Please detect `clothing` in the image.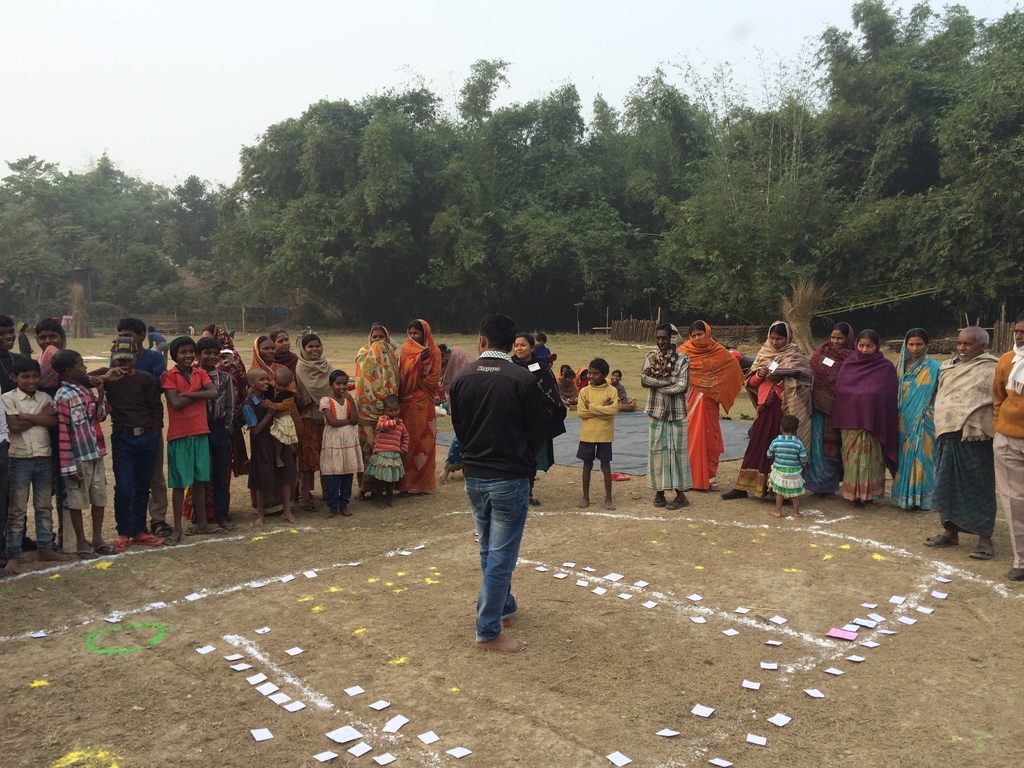
box(642, 346, 691, 490).
